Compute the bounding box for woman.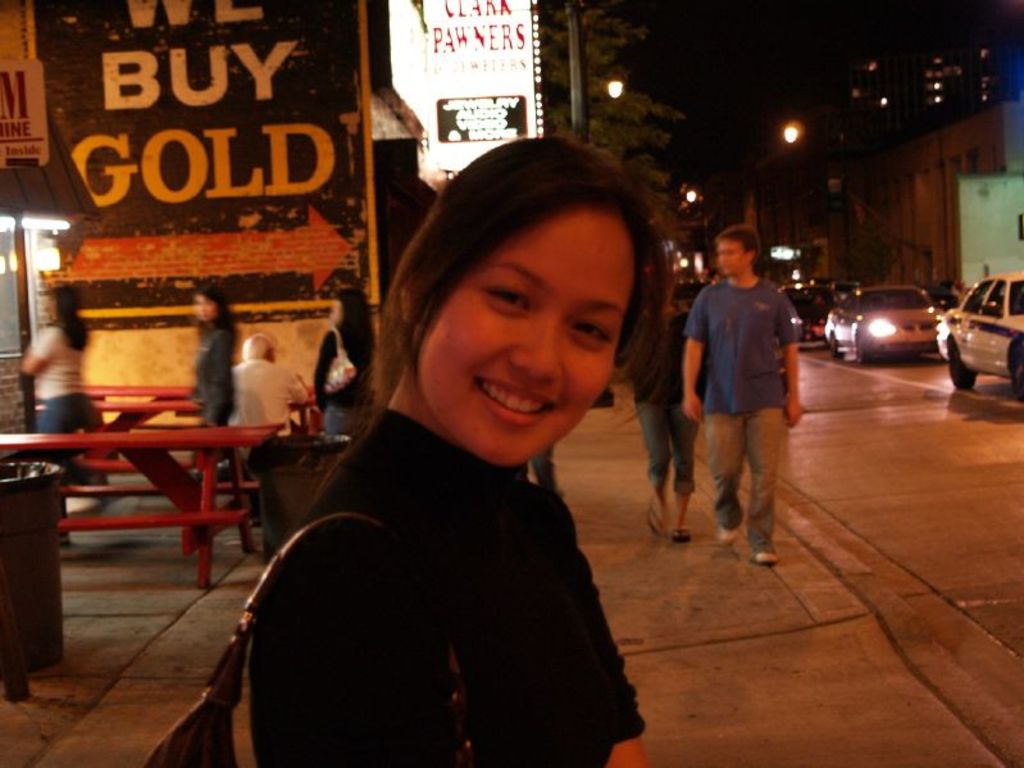
{"left": 250, "top": 129, "right": 687, "bottom": 767}.
